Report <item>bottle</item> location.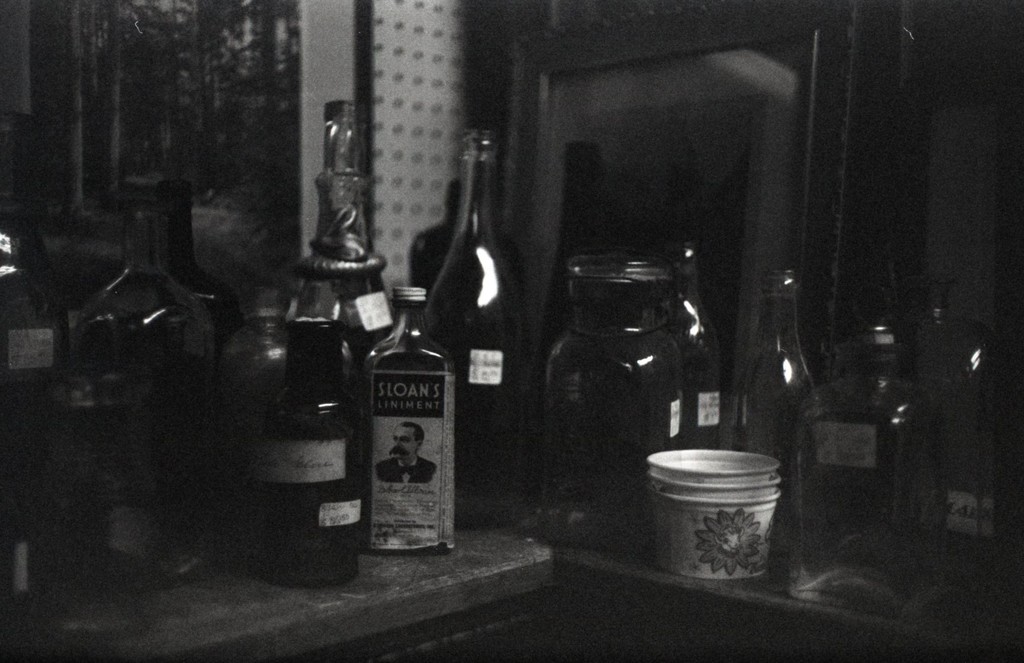
Report: (284, 98, 399, 356).
